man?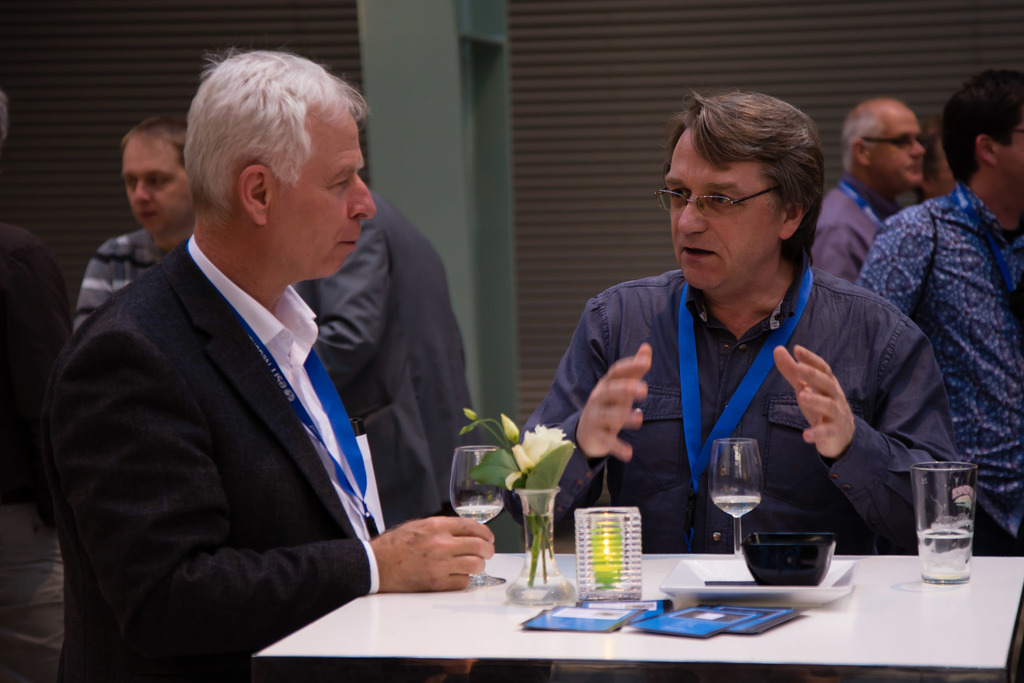
[520,93,957,554]
